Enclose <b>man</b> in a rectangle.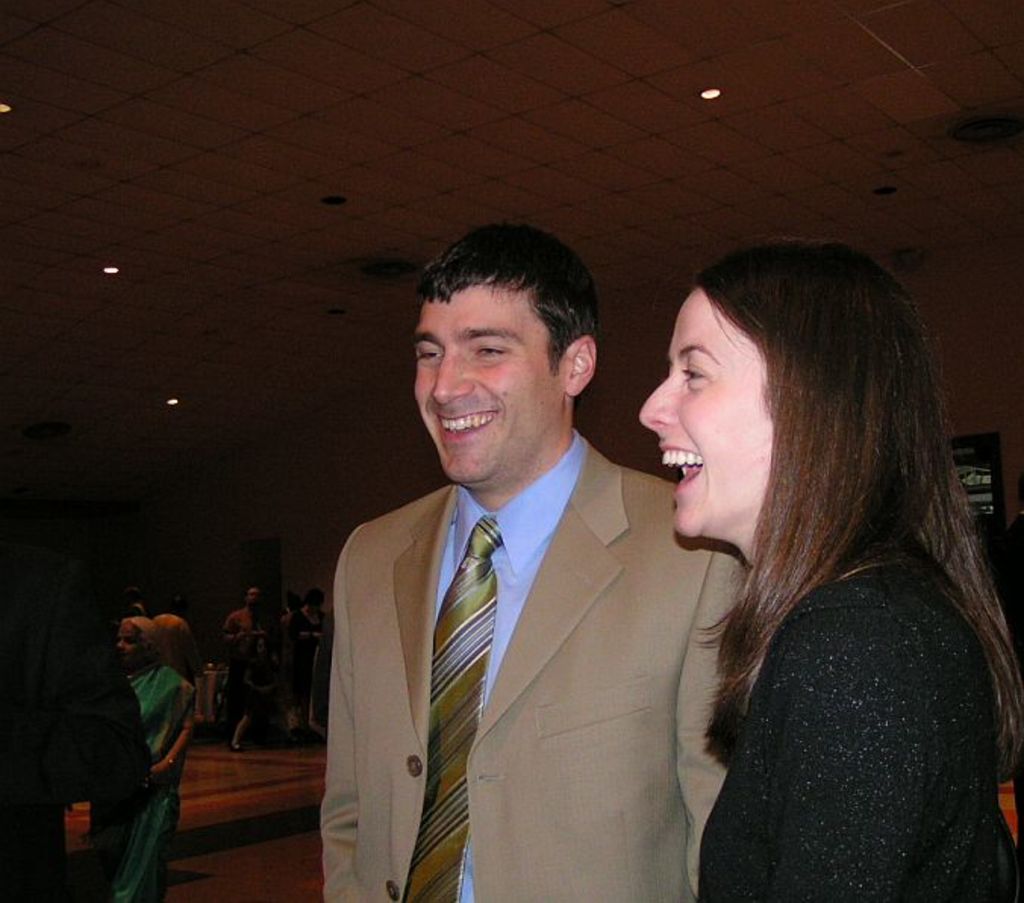
<bbox>280, 586, 326, 647</bbox>.
